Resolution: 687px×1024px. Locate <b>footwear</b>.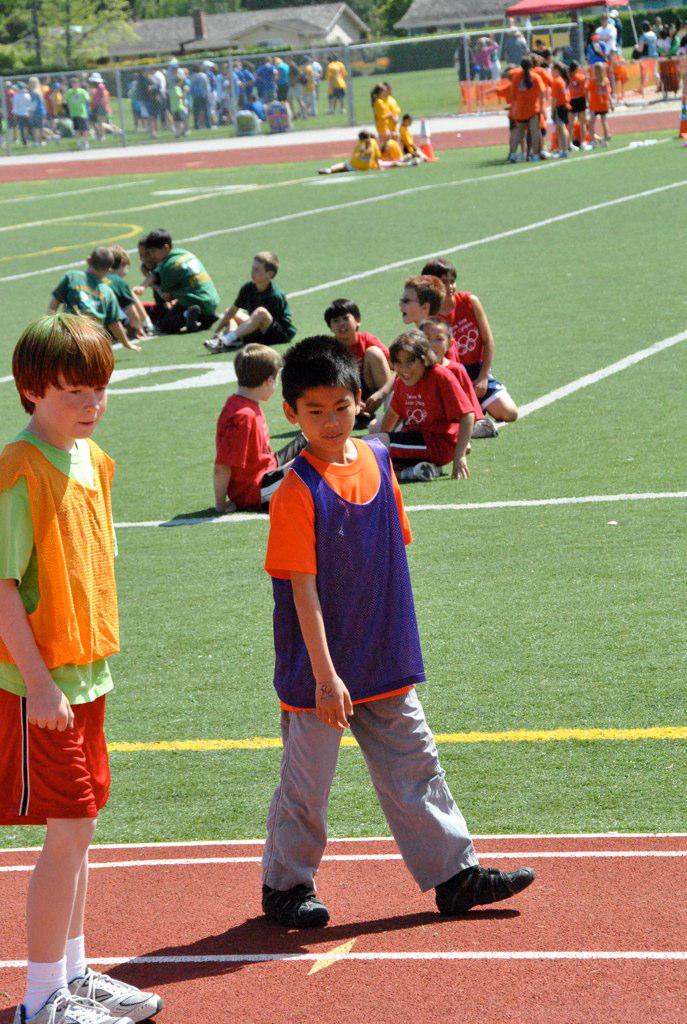
{"x1": 62, "y1": 964, "x2": 165, "y2": 1023}.
